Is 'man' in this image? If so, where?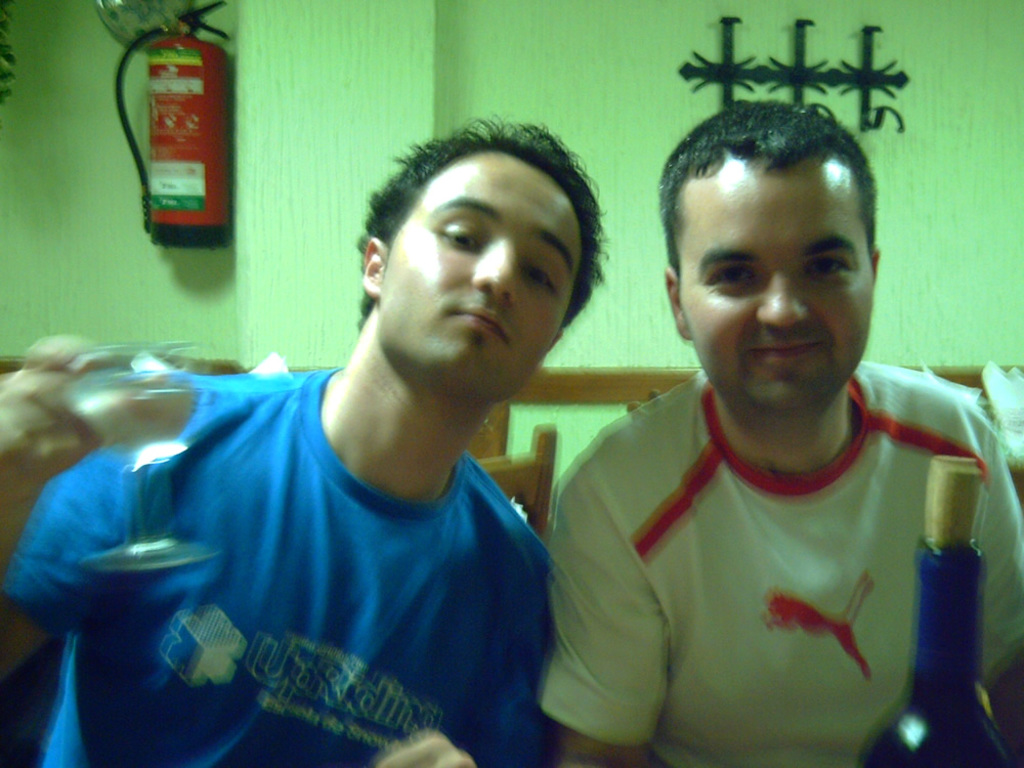
Yes, at left=536, top=97, right=1023, bottom=767.
